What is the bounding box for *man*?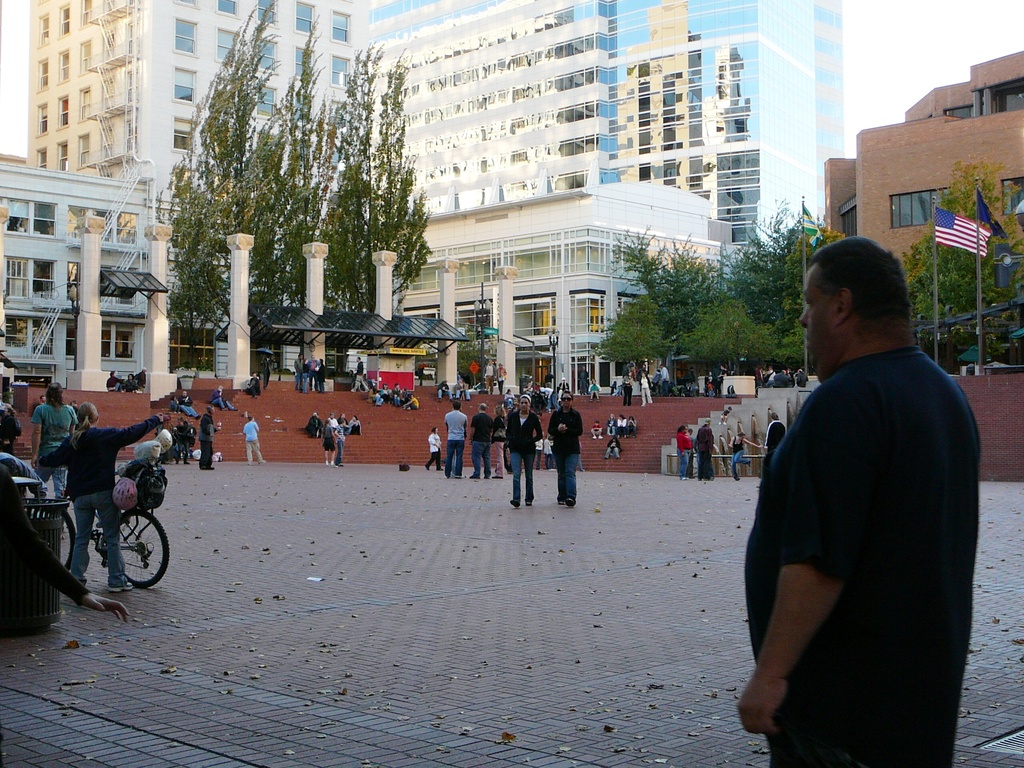
left=326, top=410, right=339, bottom=433.
